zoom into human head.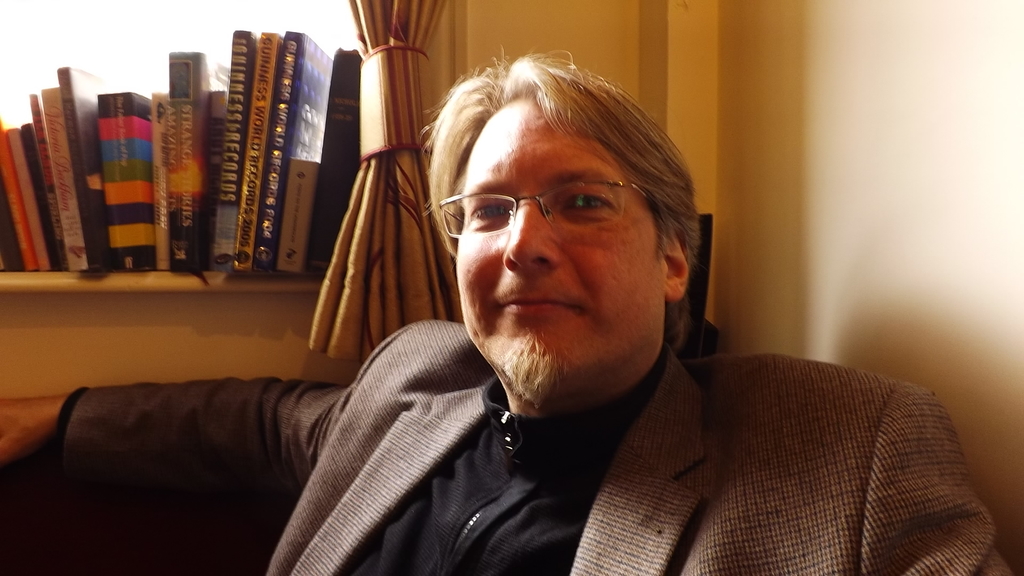
Zoom target: x1=415, y1=53, x2=696, y2=376.
